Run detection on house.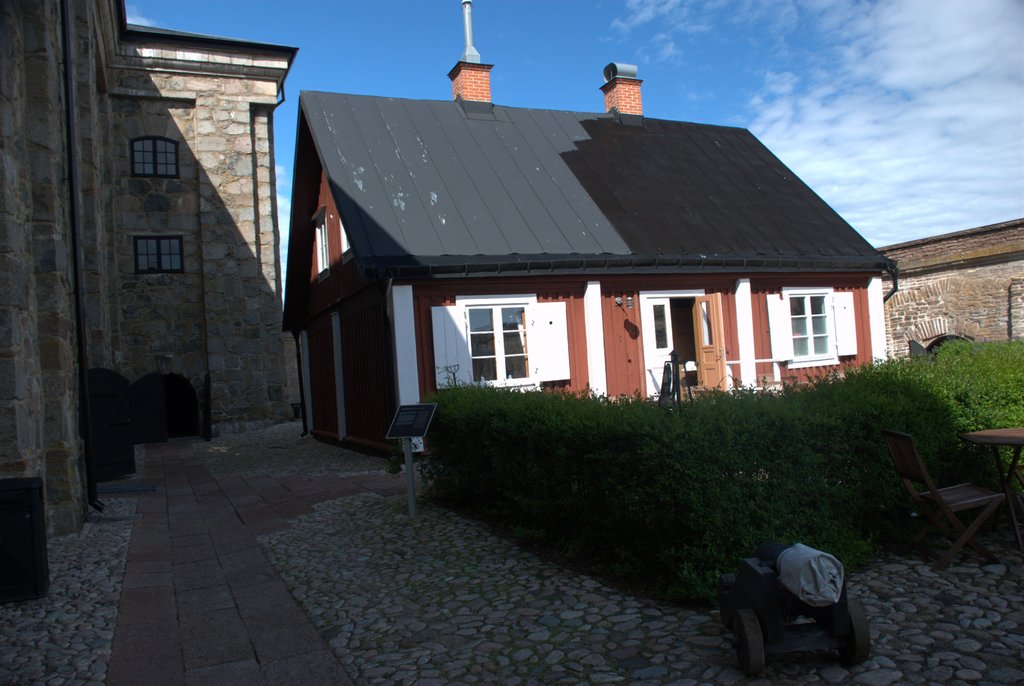
Result: x1=0 y1=0 x2=299 y2=557.
